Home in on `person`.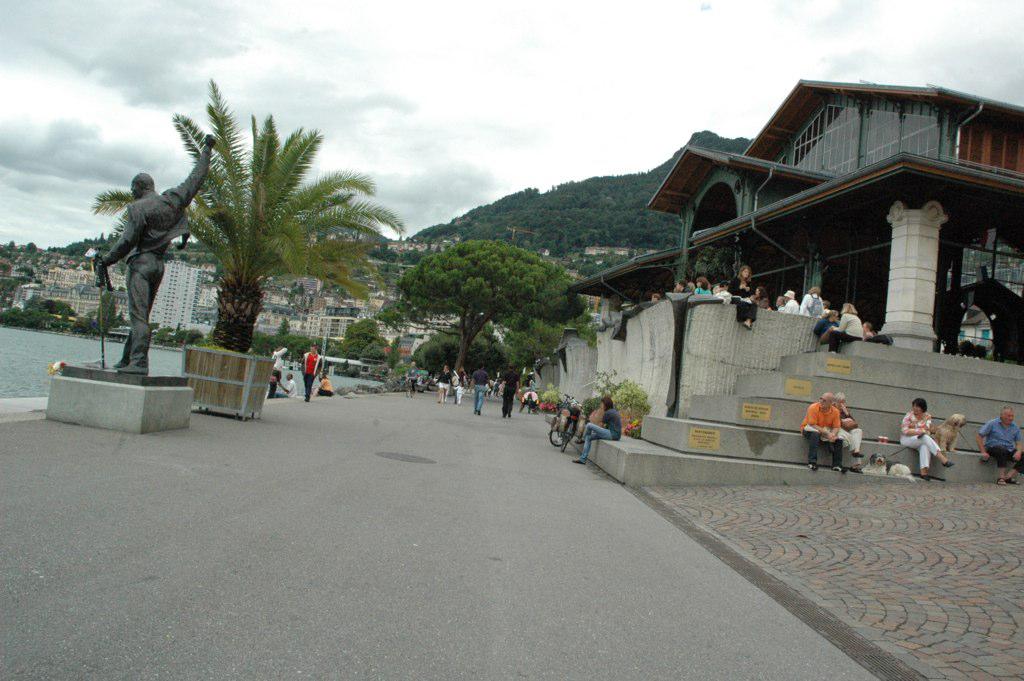
Homed in at <region>496, 360, 523, 420</region>.
